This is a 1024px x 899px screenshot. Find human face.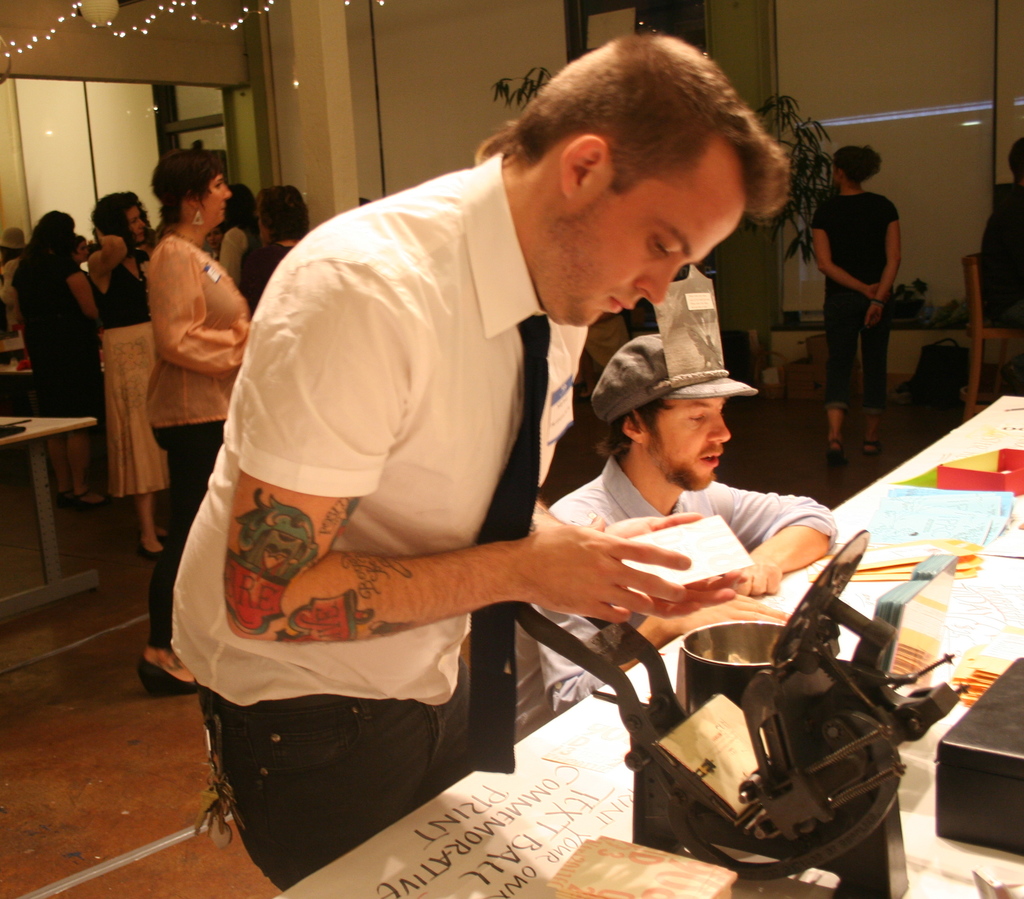
Bounding box: 556 150 755 328.
